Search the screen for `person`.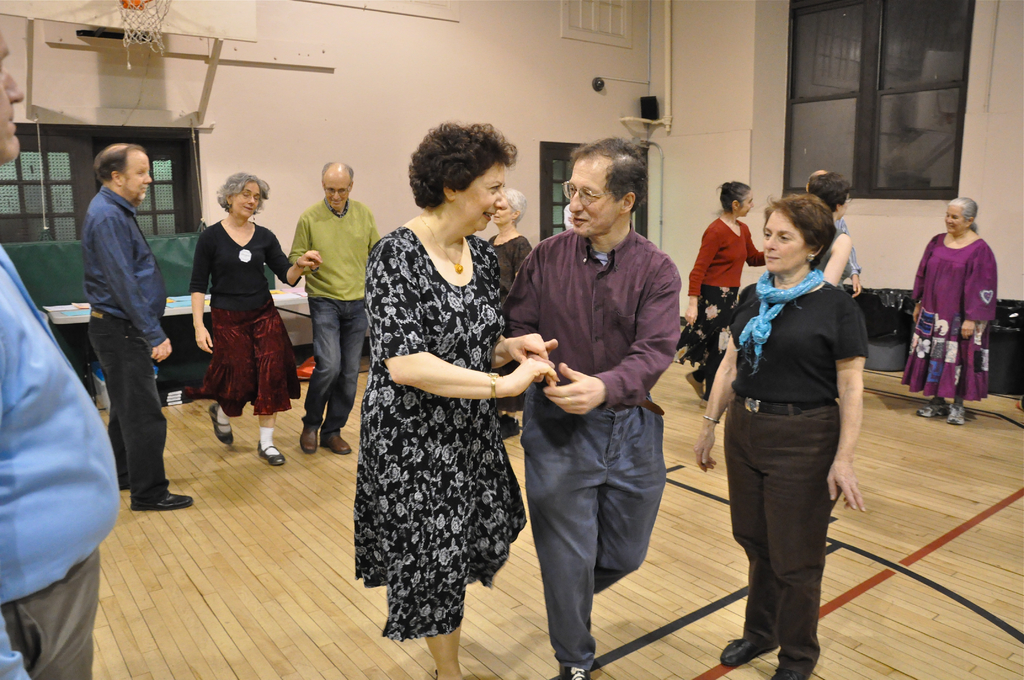
Found at x1=500 y1=135 x2=679 y2=679.
